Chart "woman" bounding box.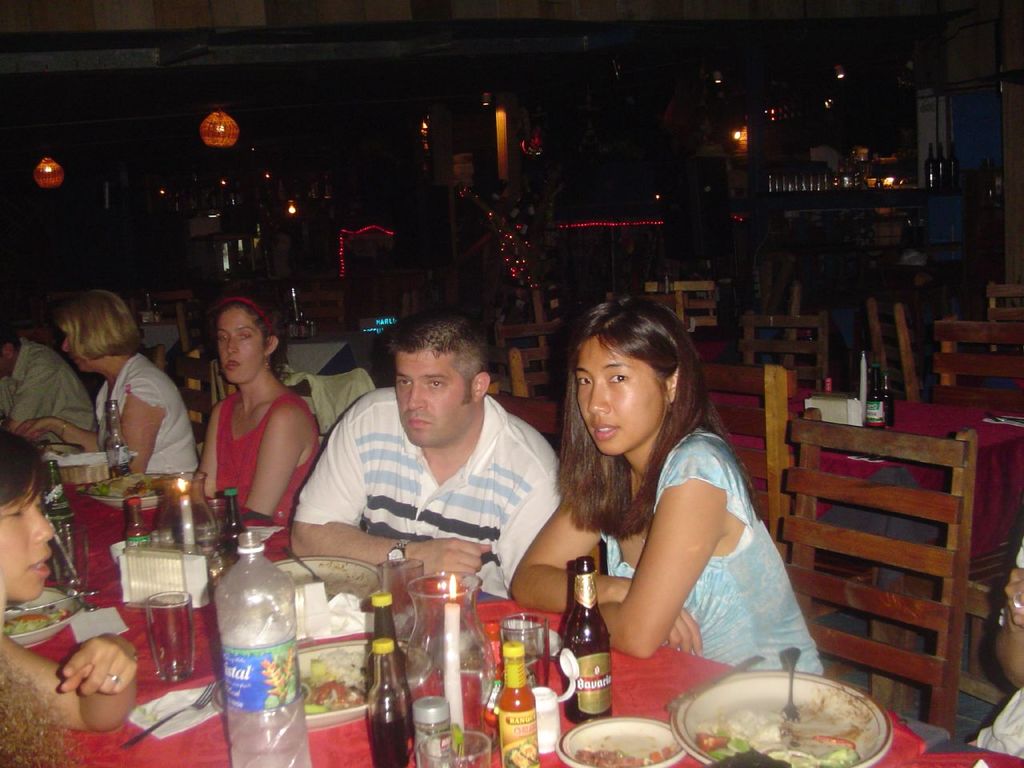
Charted: box(533, 321, 788, 714).
